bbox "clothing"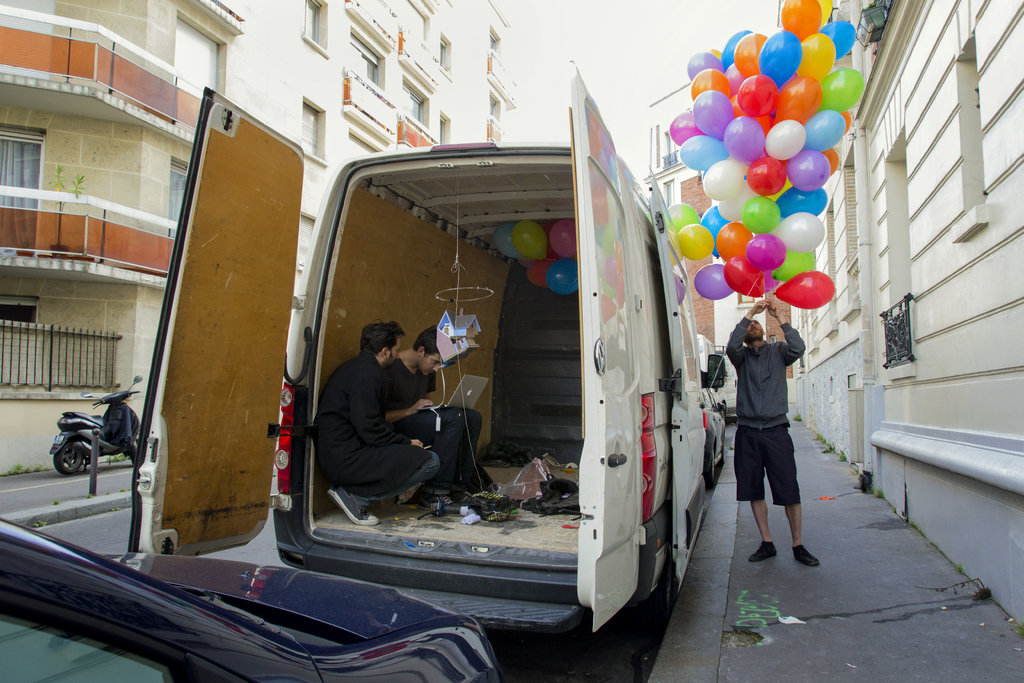
locate(725, 315, 805, 506)
